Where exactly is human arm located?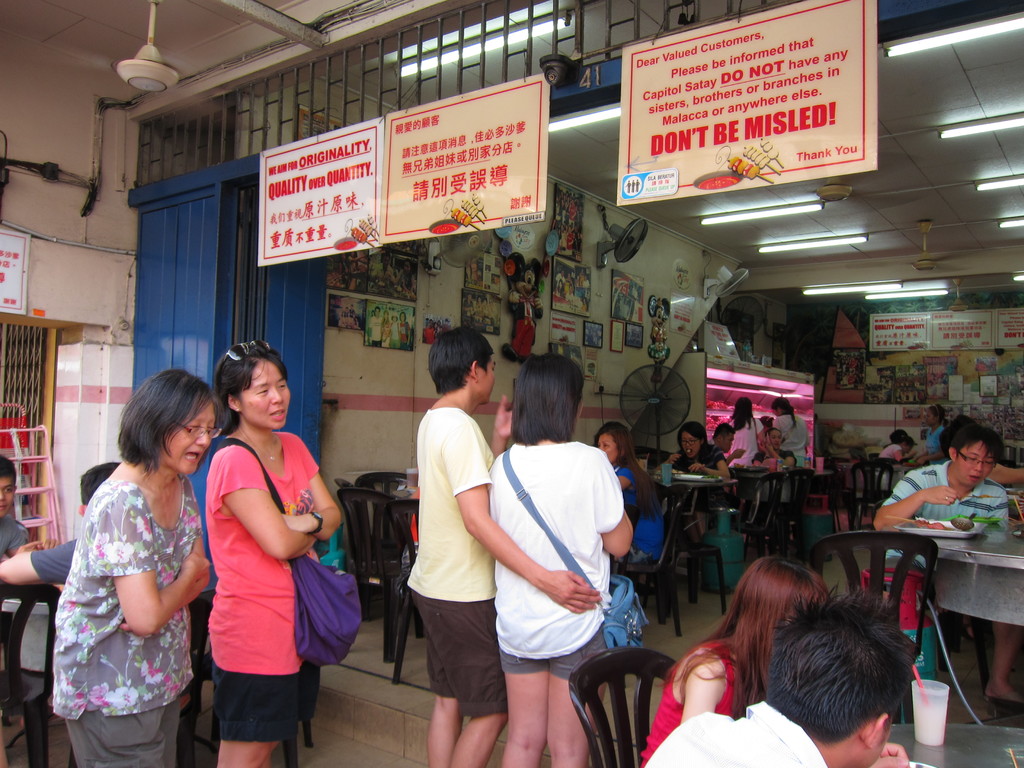
Its bounding box is Rect(598, 457, 635, 561).
